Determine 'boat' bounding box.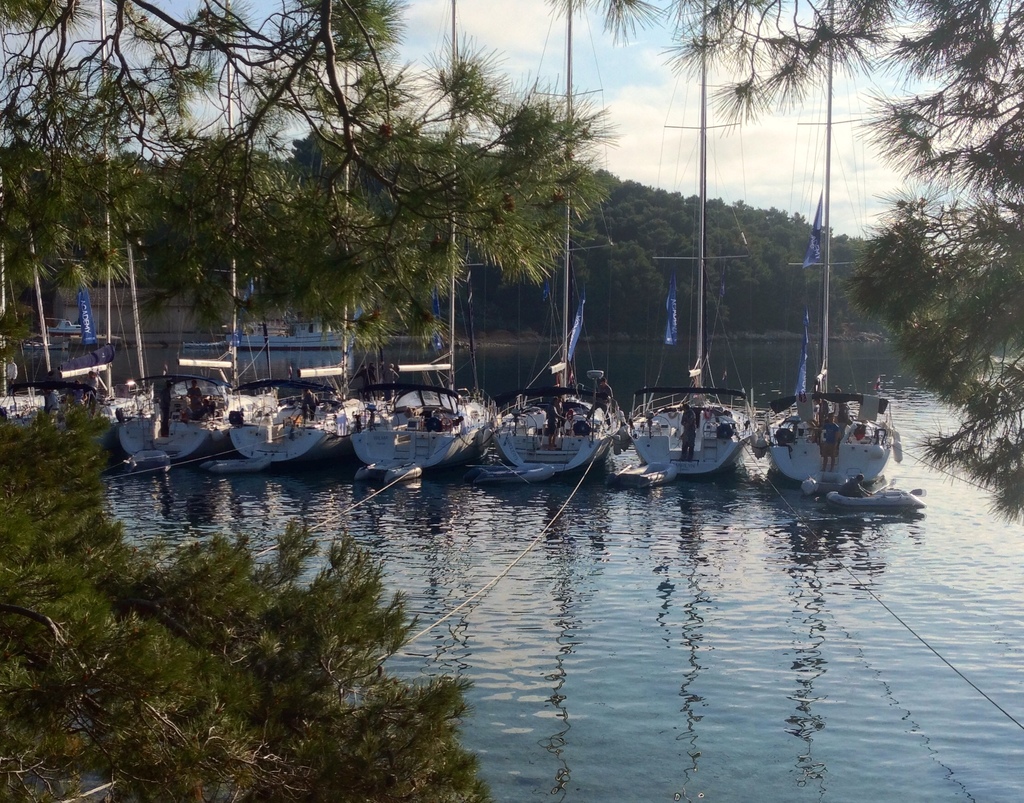
Determined: box=[105, 1, 228, 472].
